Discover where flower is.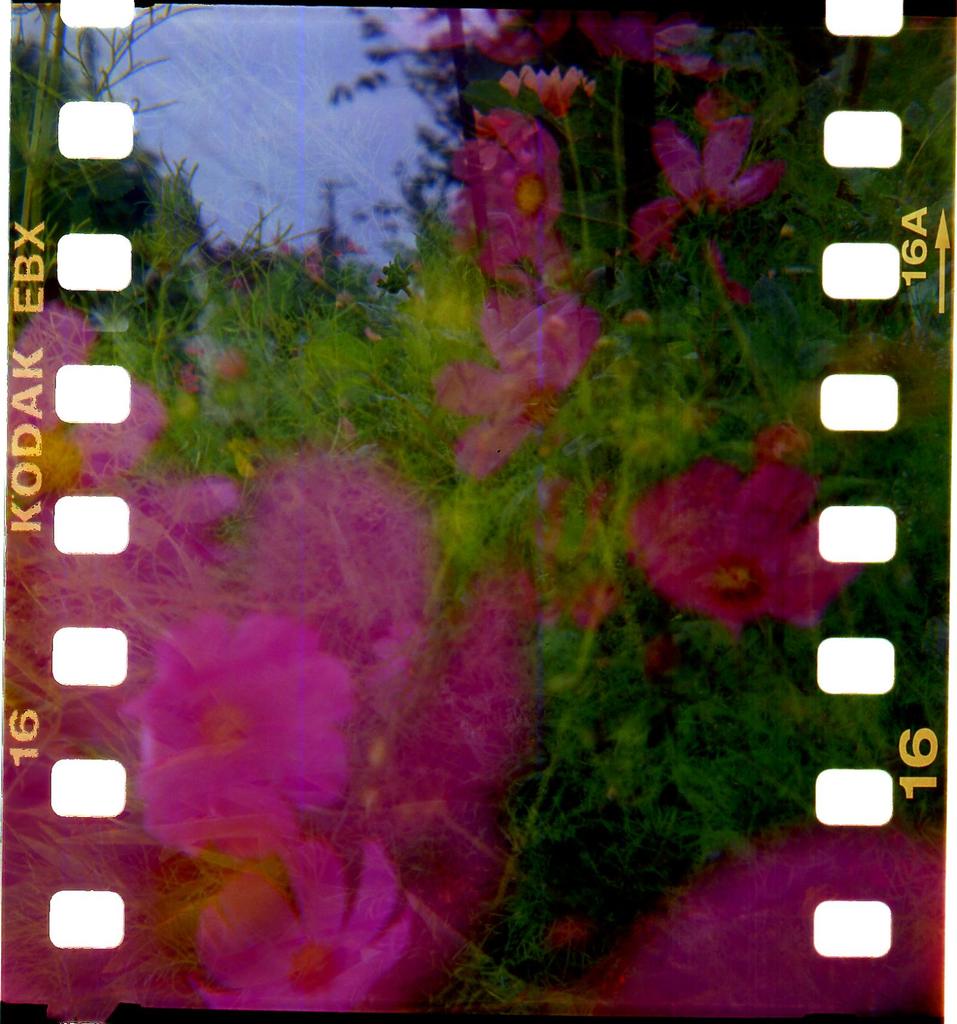
Discovered at bbox(449, 8, 571, 60).
